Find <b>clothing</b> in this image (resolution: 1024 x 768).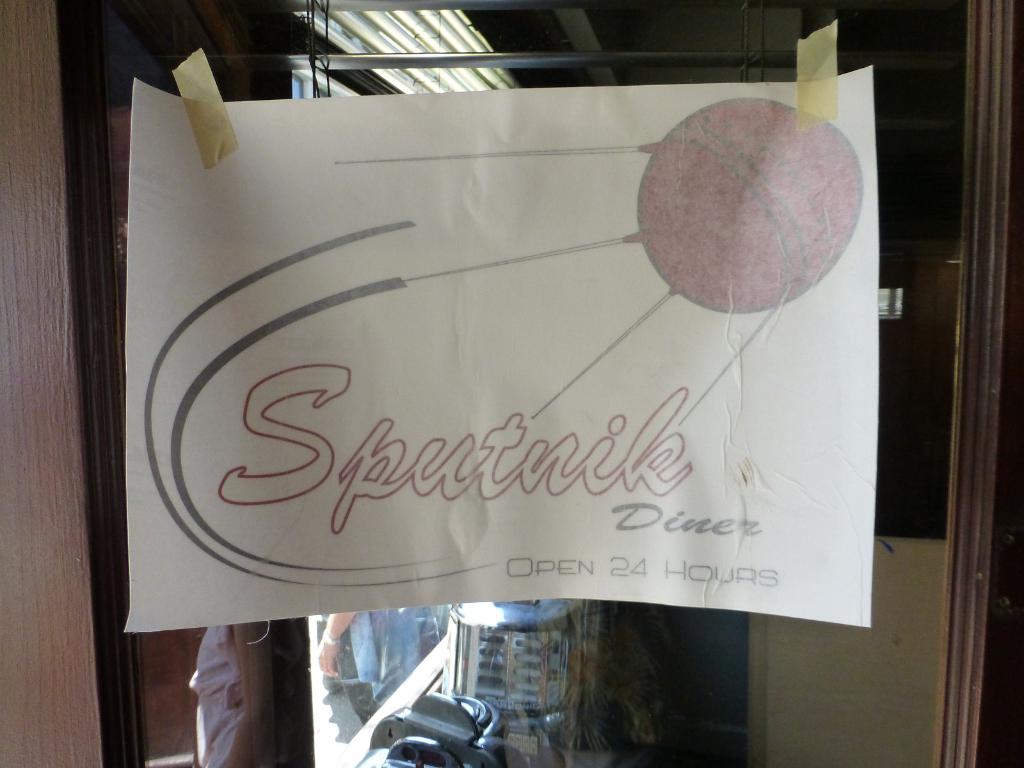
<bbox>324, 609, 425, 723</bbox>.
